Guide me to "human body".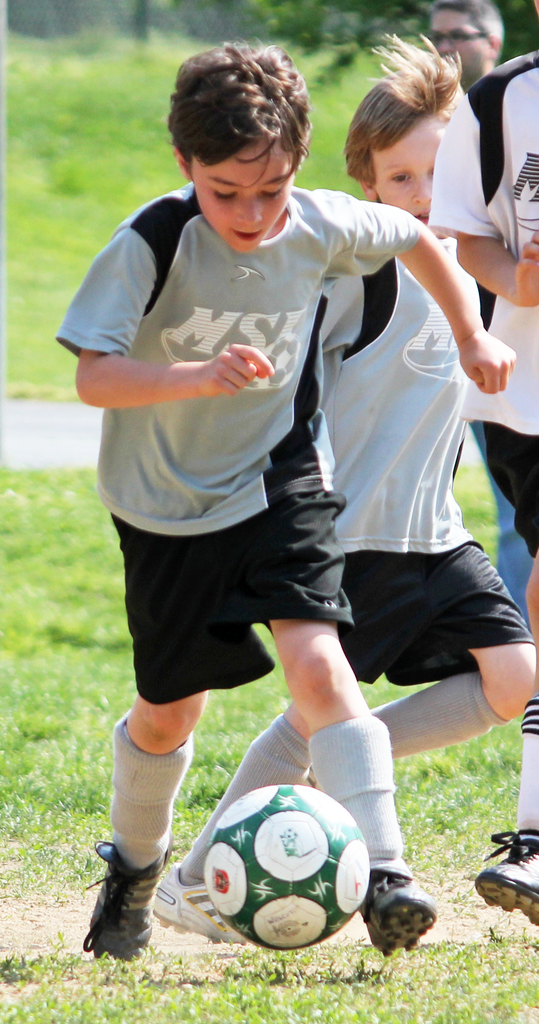
Guidance: Rect(59, 45, 517, 963).
